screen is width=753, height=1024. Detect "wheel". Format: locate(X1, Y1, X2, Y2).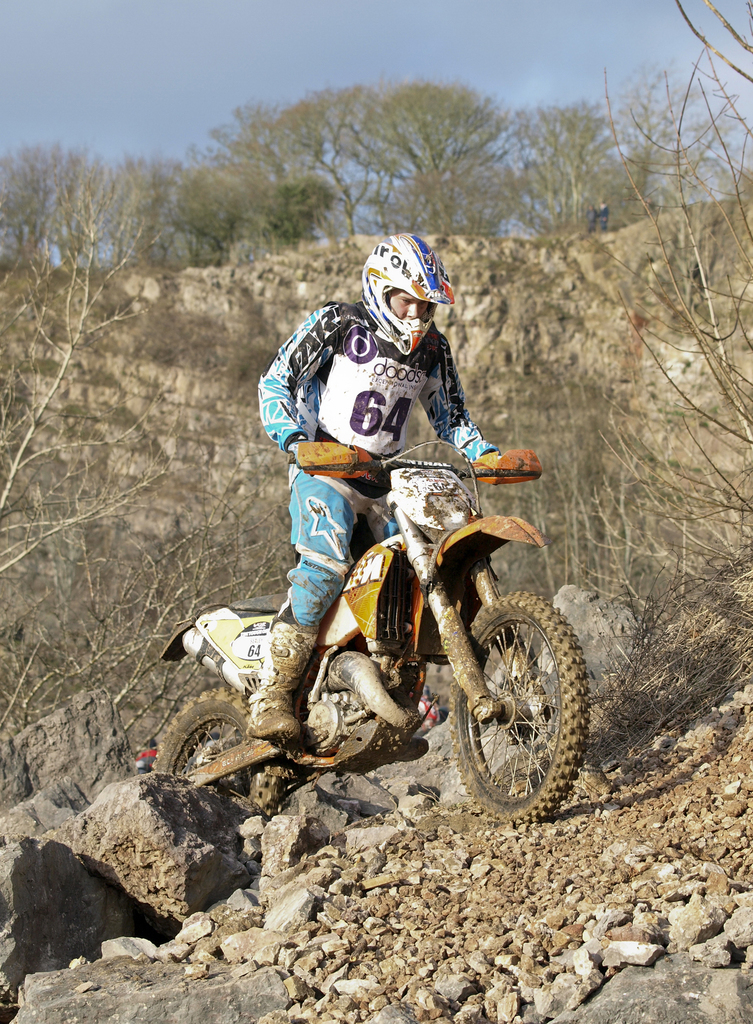
locate(143, 686, 294, 819).
